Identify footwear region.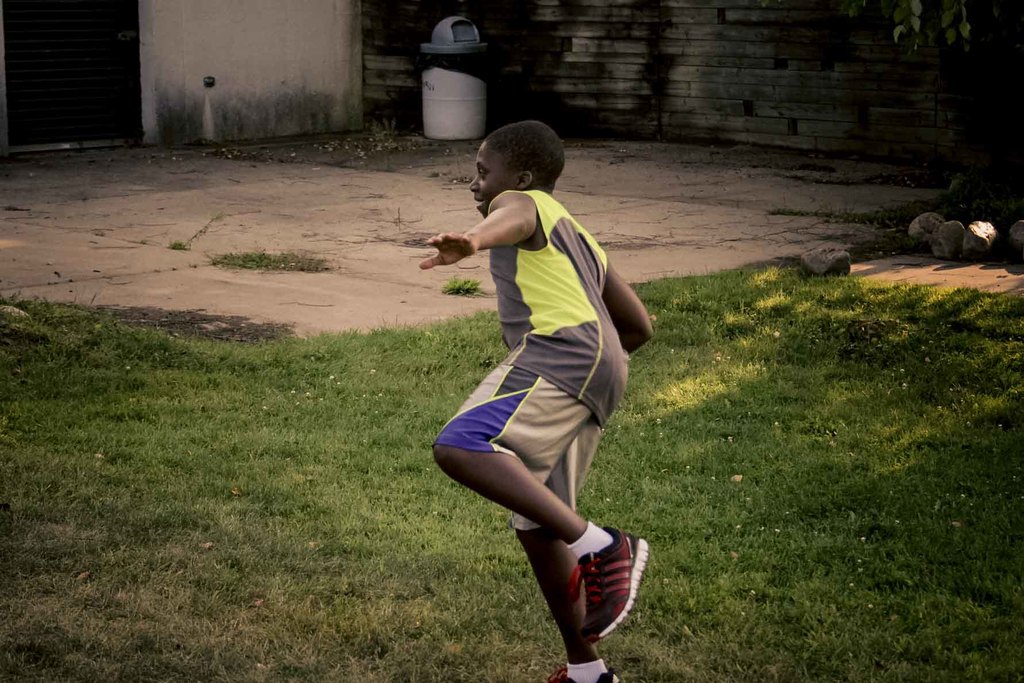
Region: Rect(534, 525, 645, 652).
